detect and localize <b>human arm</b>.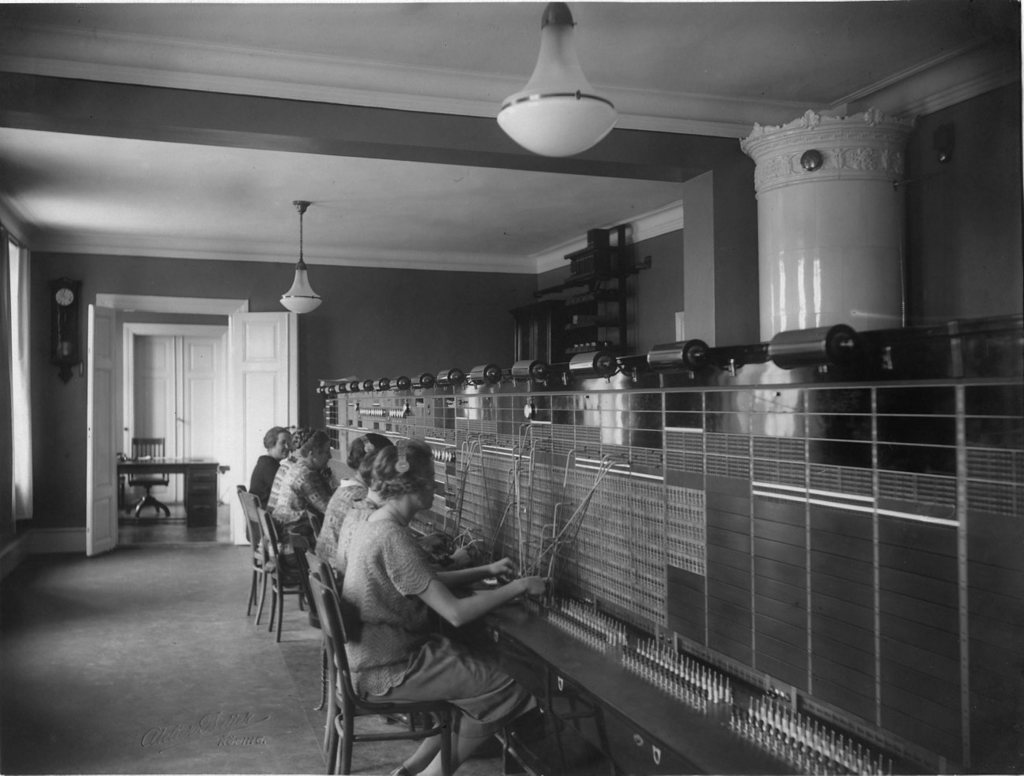
Localized at box(415, 529, 450, 552).
